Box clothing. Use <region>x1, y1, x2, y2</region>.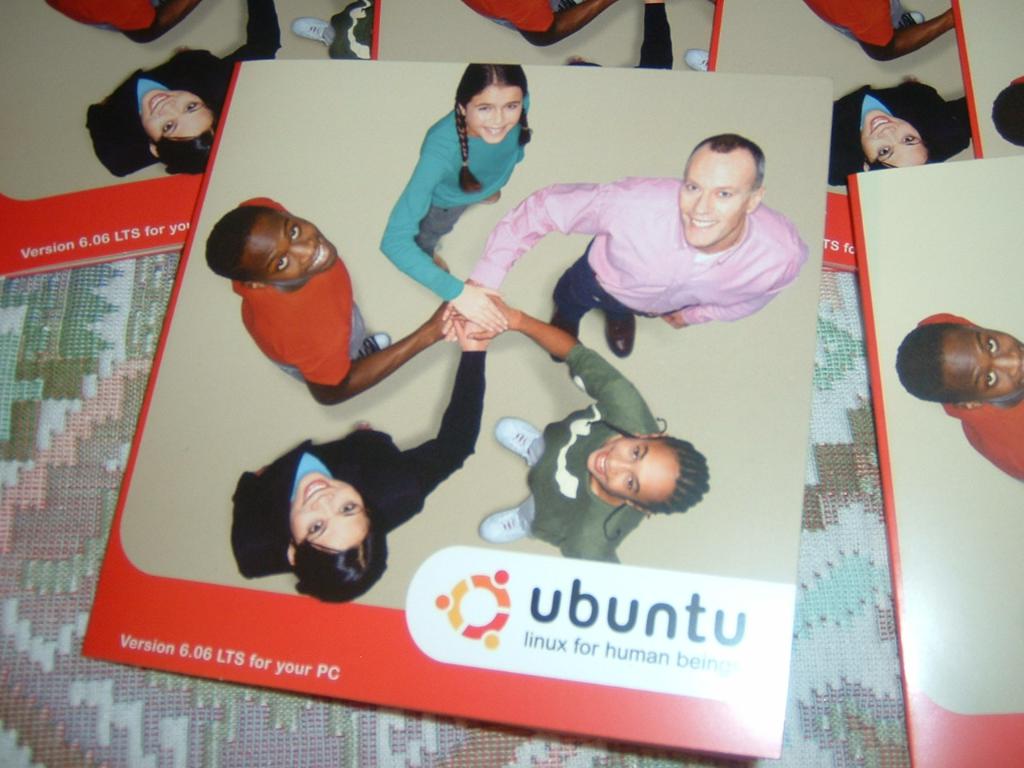
<region>526, 341, 662, 559</region>.
